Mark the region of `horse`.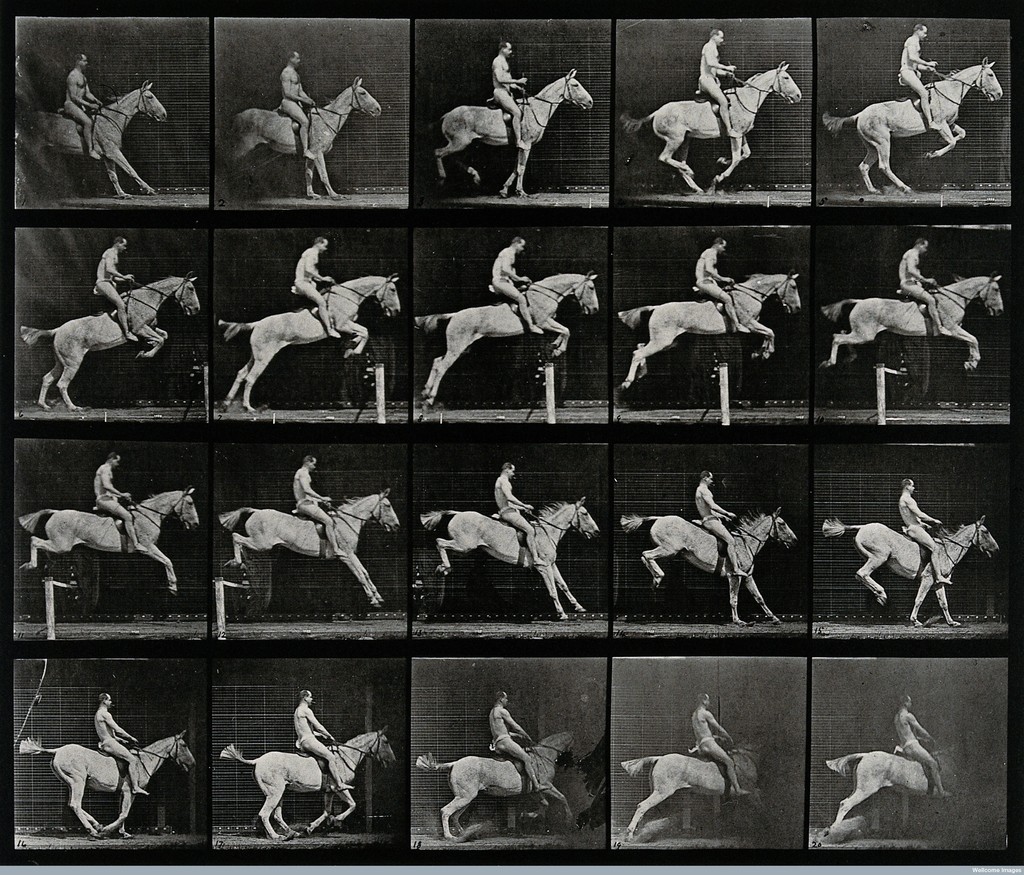
Region: (617,269,800,392).
